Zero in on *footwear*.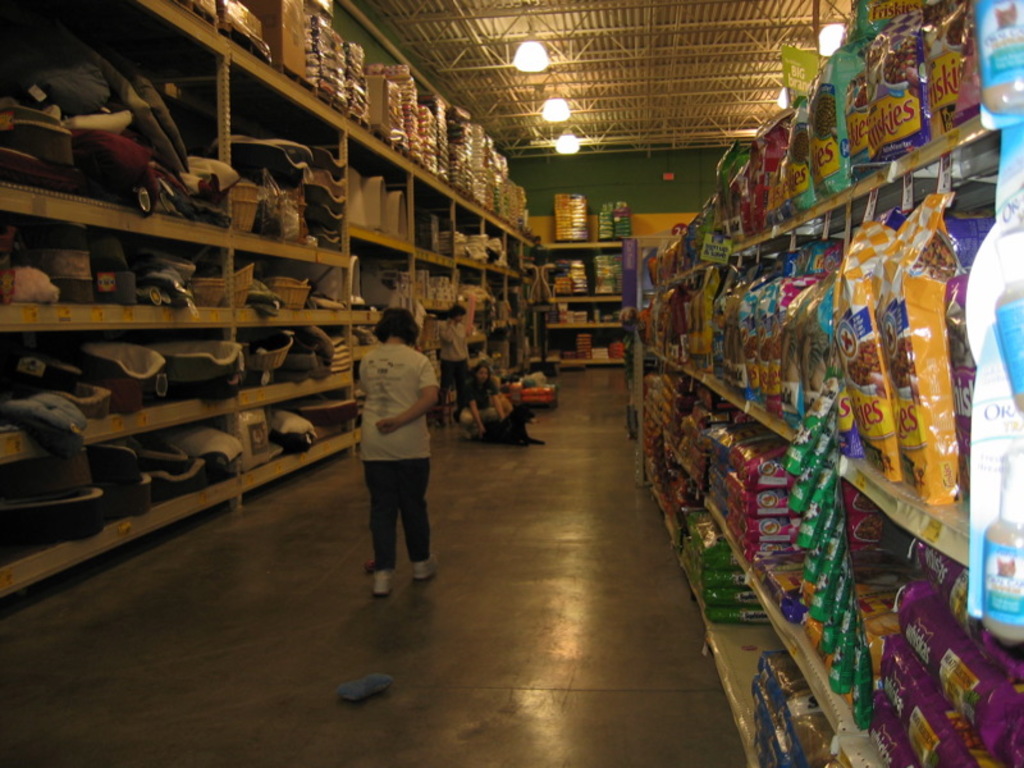
Zeroed in: bbox(415, 553, 434, 582).
